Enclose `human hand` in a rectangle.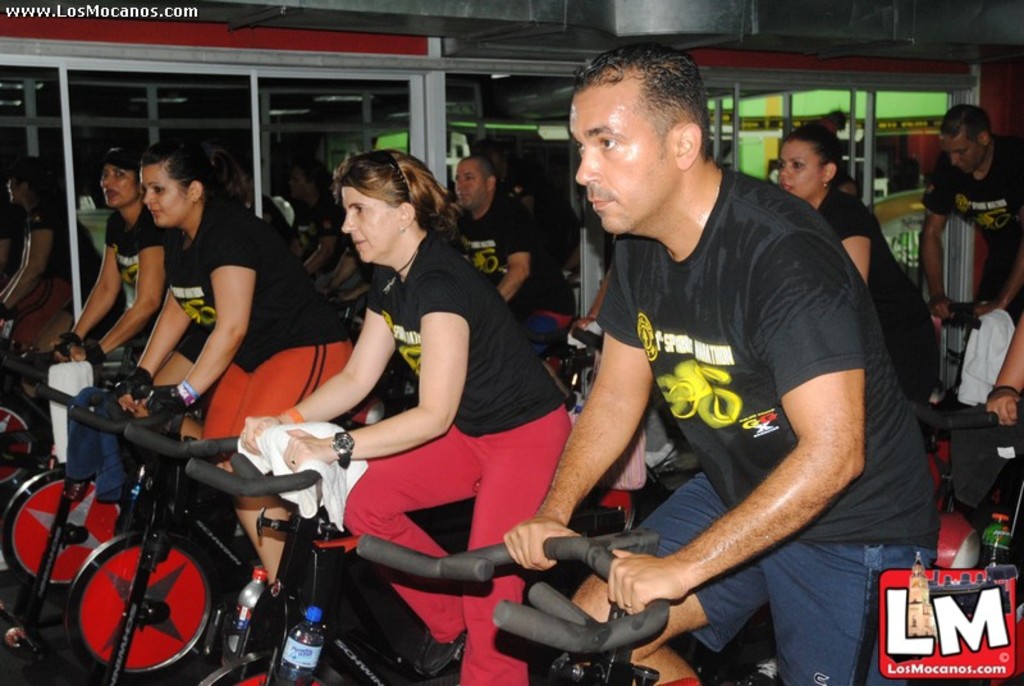
x1=279, y1=426, x2=335, y2=476.
